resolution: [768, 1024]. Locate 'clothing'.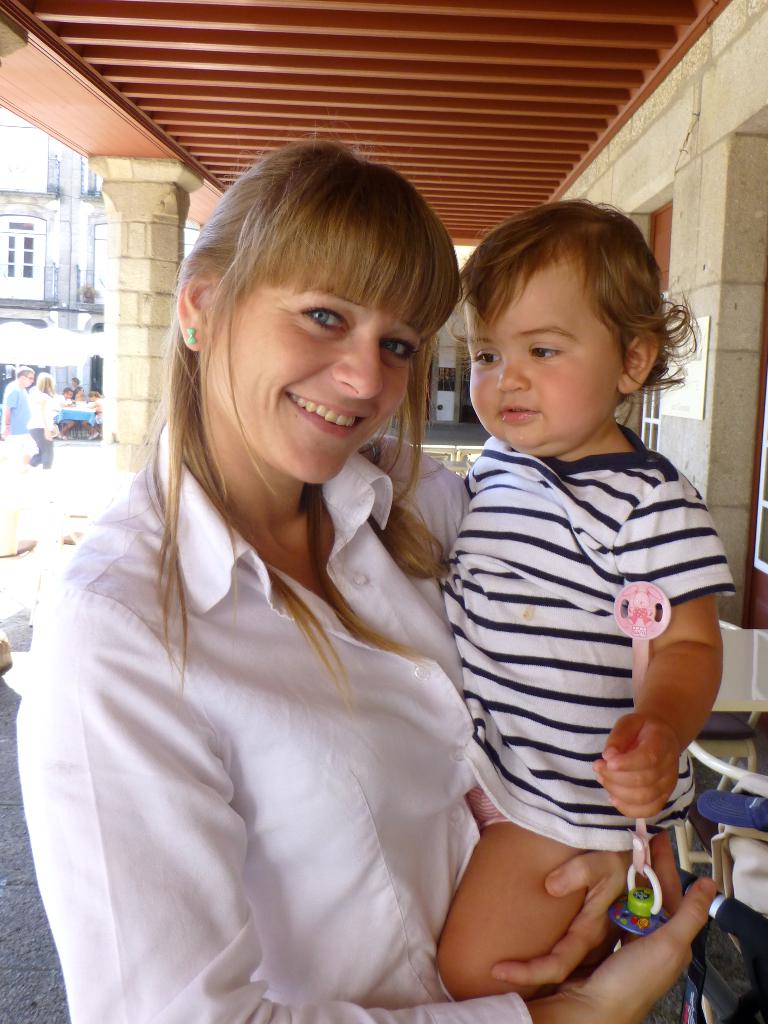
54, 392, 72, 404.
